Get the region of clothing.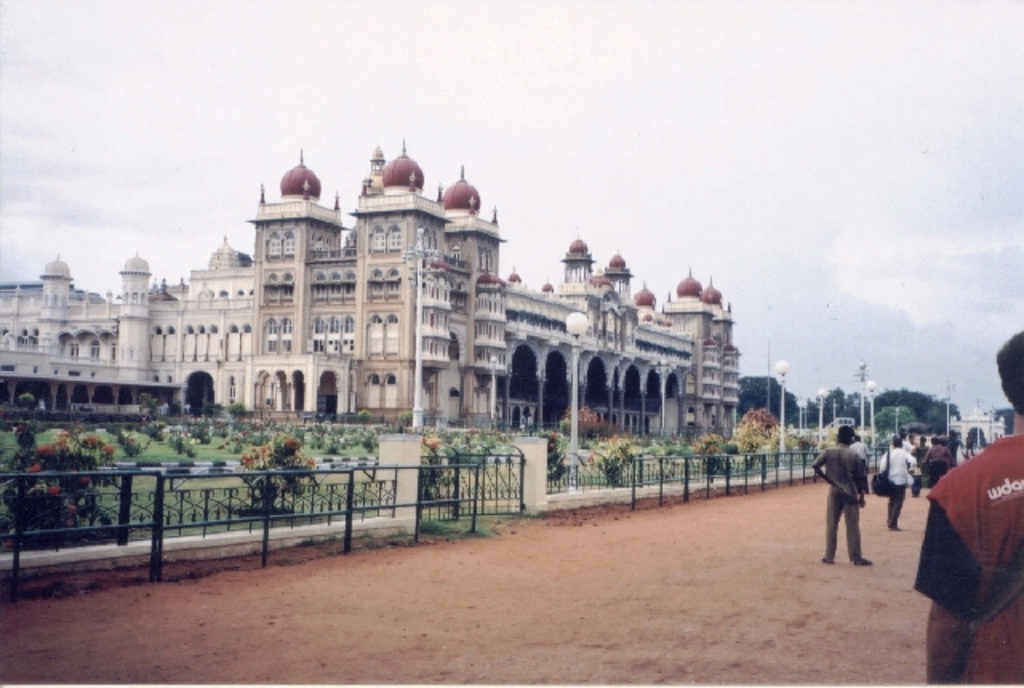
region(926, 440, 960, 482).
